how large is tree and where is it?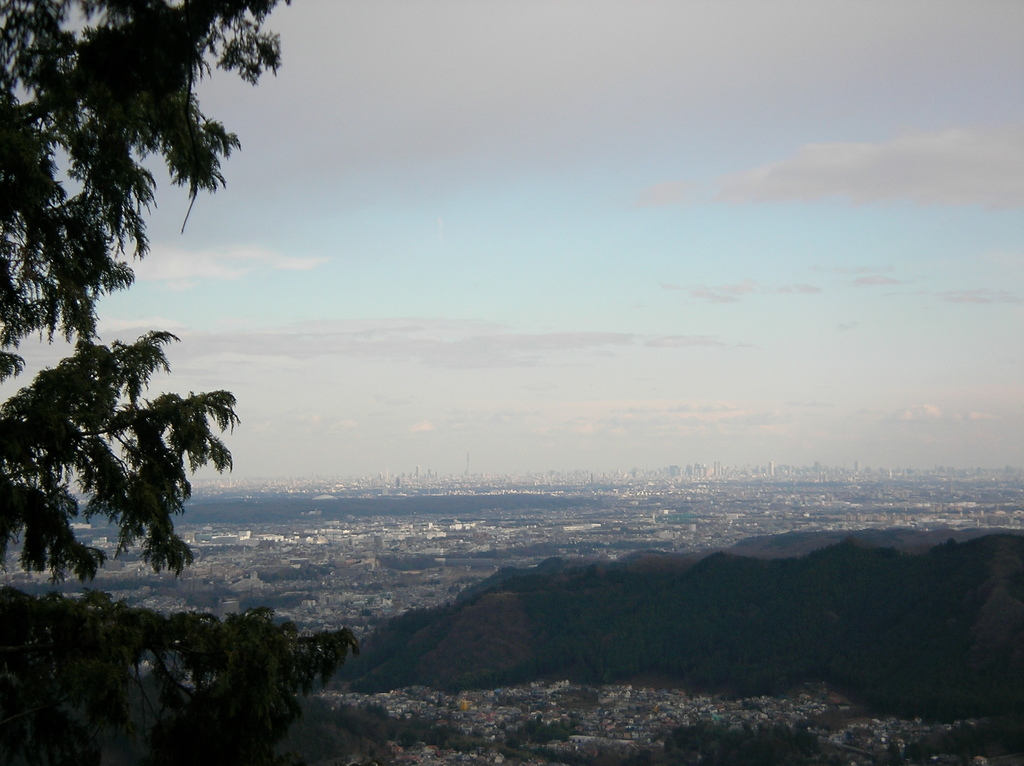
Bounding box: [0,0,308,556].
